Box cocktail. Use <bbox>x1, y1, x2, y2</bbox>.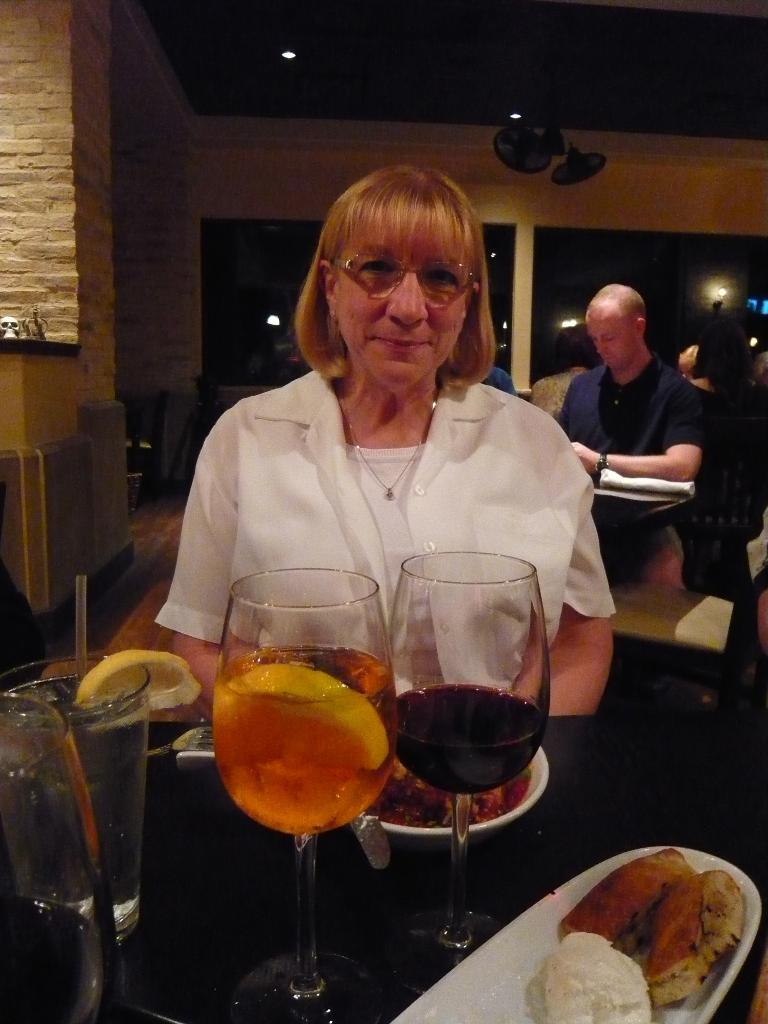
<bbox>0, 659, 149, 945</bbox>.
